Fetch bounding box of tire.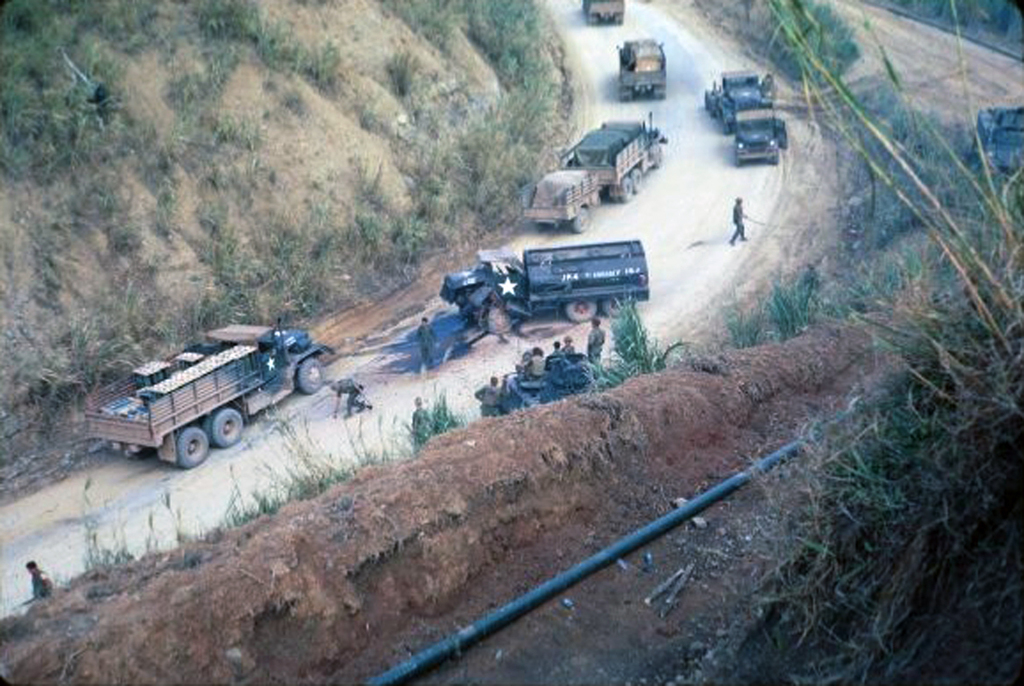
Bbox: [left=299, top=359, right=324, bottom=394].
